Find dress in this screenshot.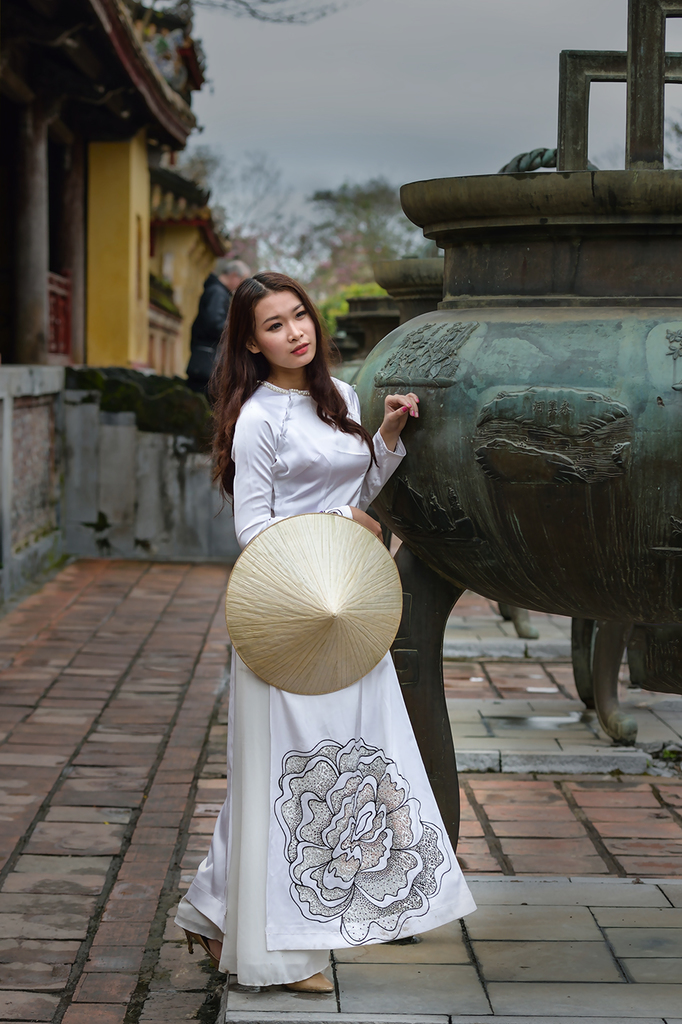
The bounding box for dress is bbox(182, 381, 487, 989).
